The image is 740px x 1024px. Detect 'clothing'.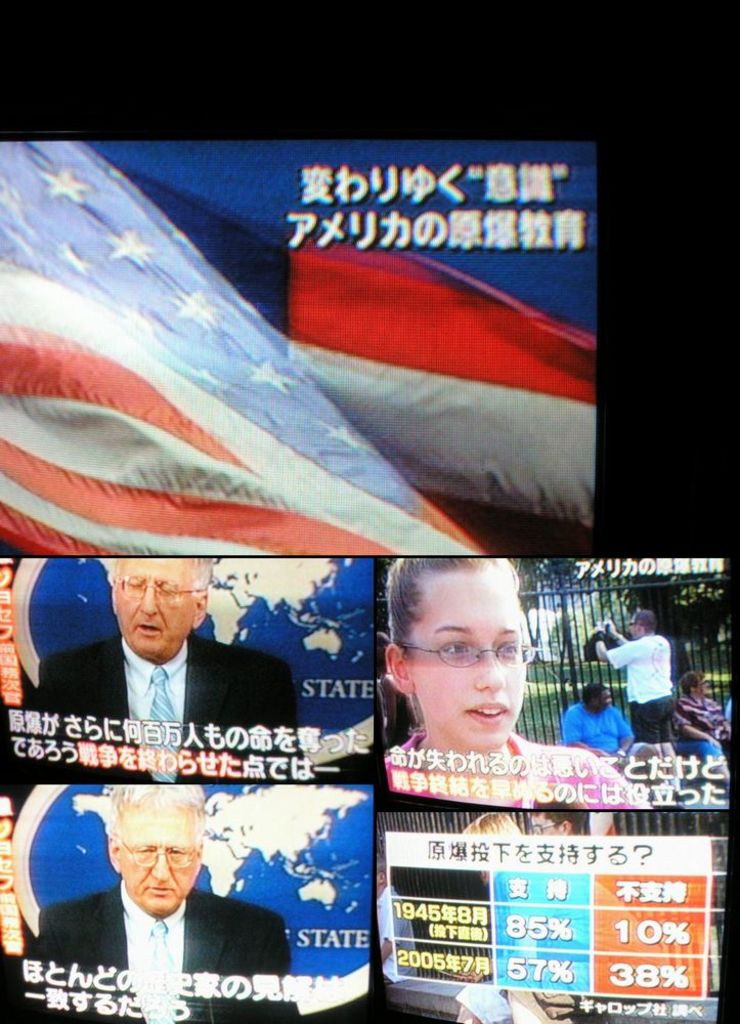
Detection: 611/626/674/739.
